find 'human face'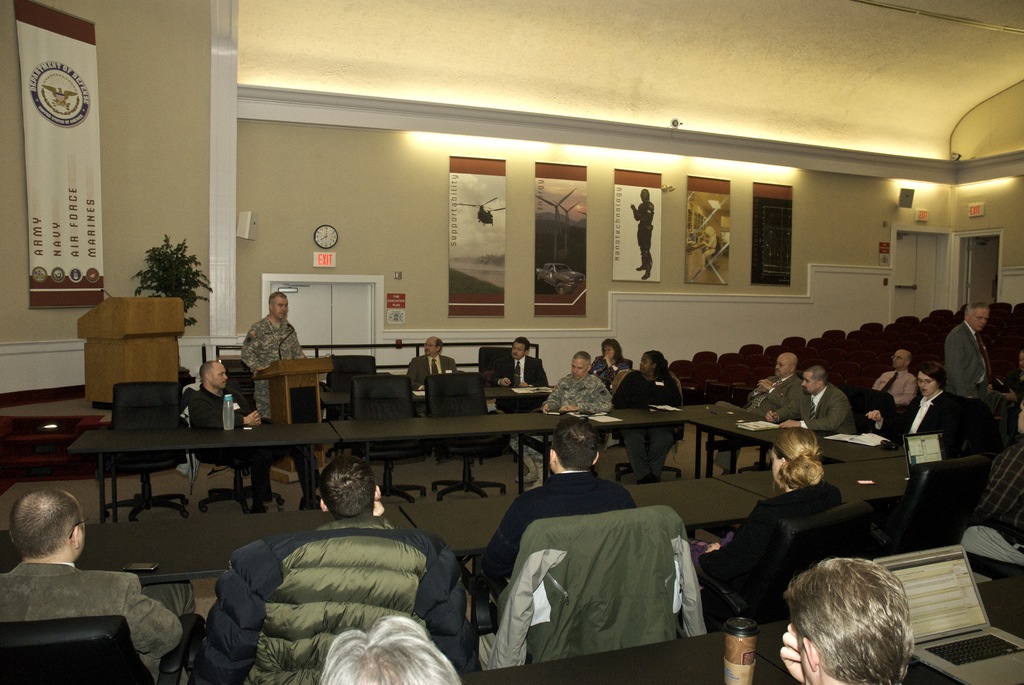
x1=211 y1=363 x2=227 y2=390
